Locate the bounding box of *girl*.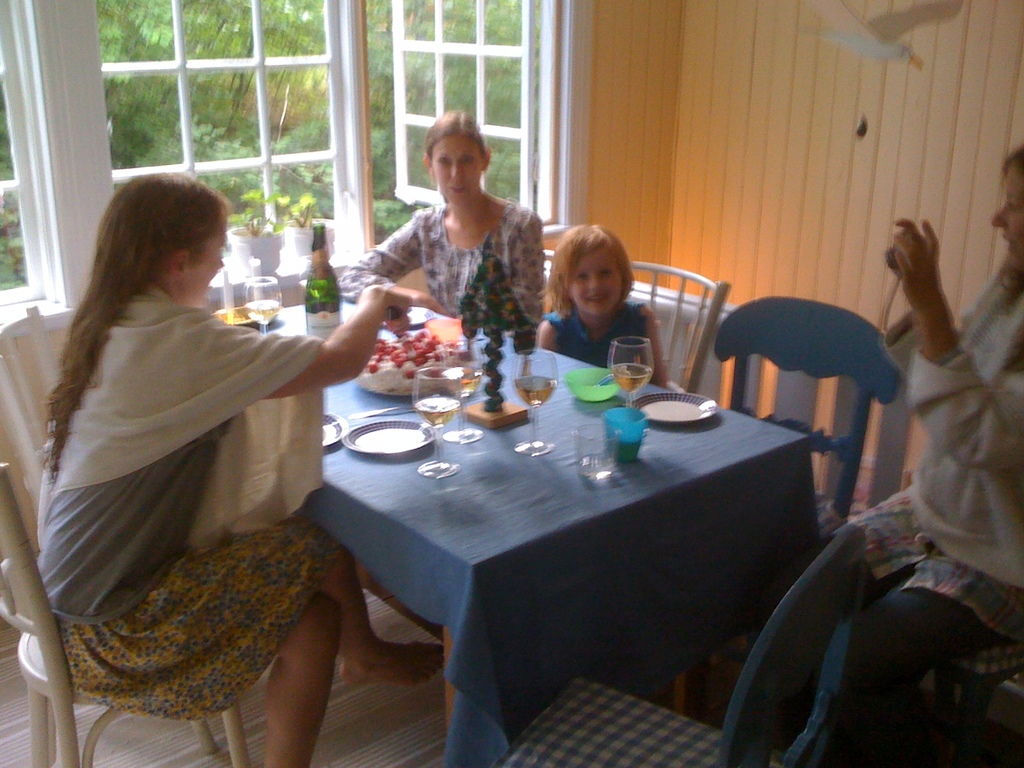
Bounding box: [35,172,447,767].
